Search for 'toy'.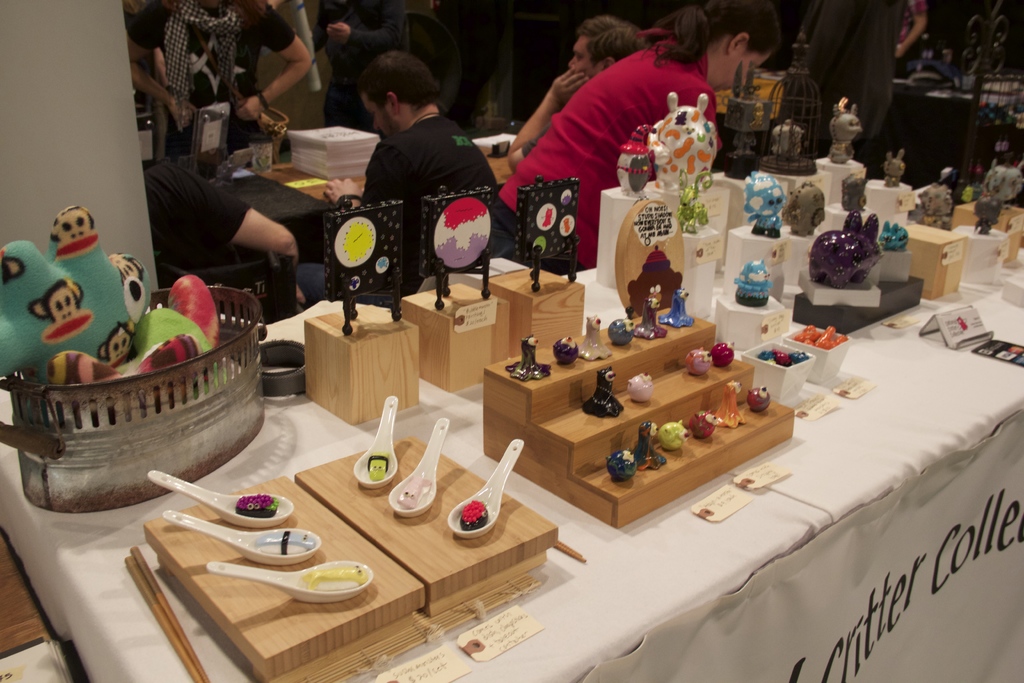
Found at 691, 411, 722, 438.
